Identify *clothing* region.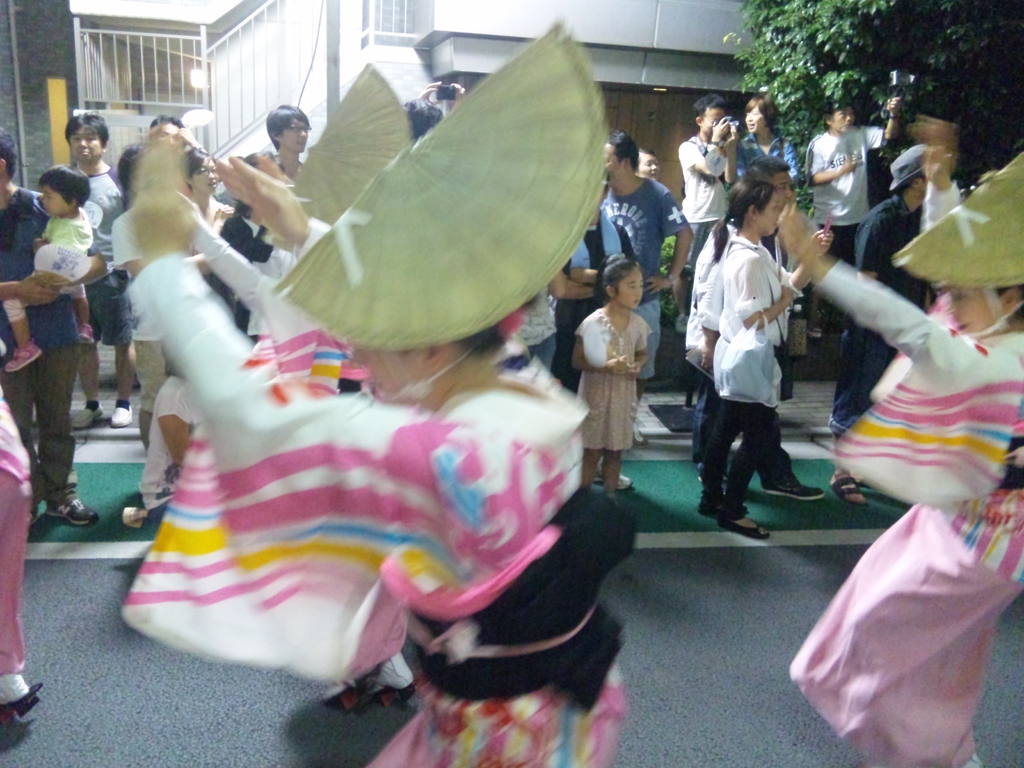
Region: Rect(221, 211, 287, 327).
